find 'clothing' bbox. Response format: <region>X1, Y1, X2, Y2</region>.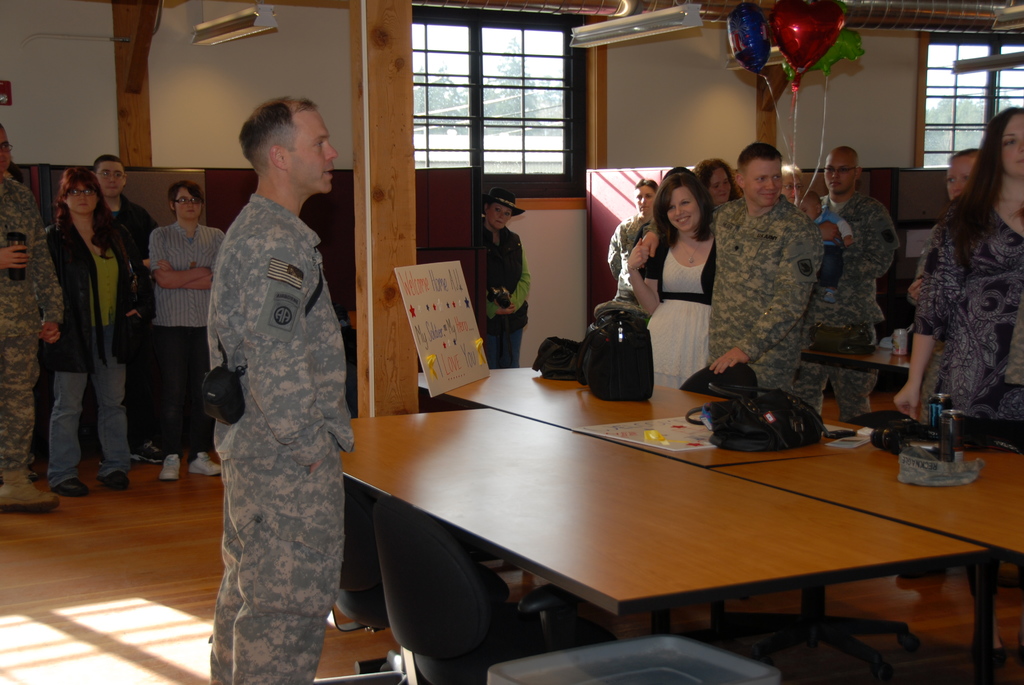
<region>815, 205, 852, 242</region>.
